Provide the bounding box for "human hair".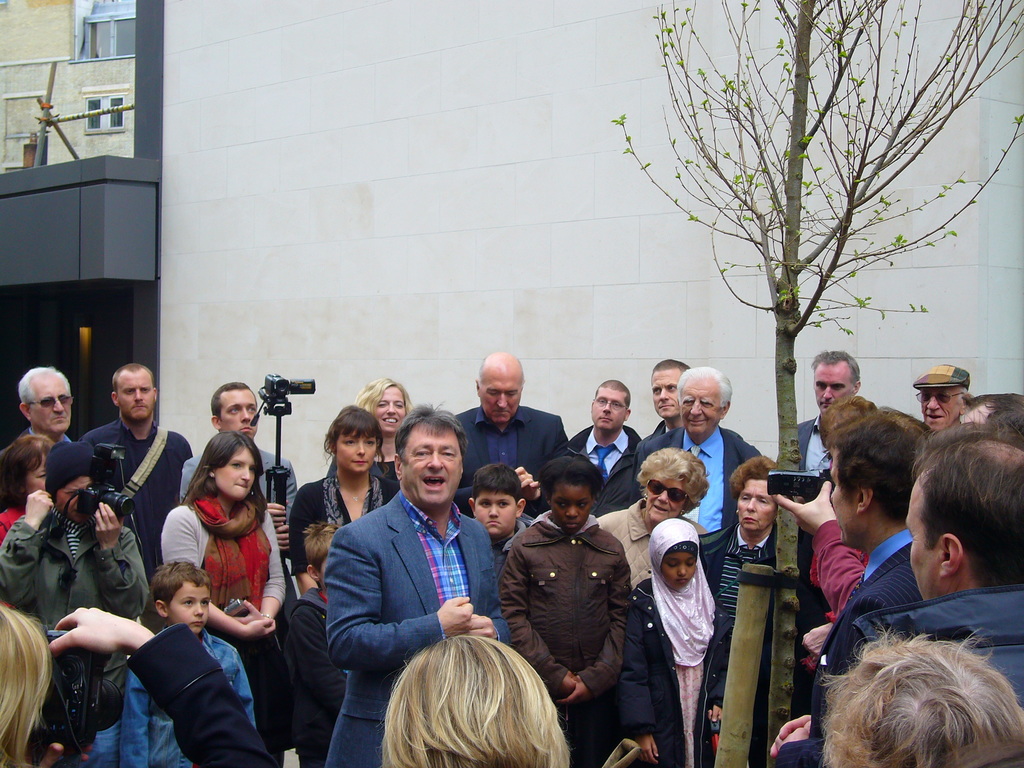
select_region(964, 388, 1023, 440).
